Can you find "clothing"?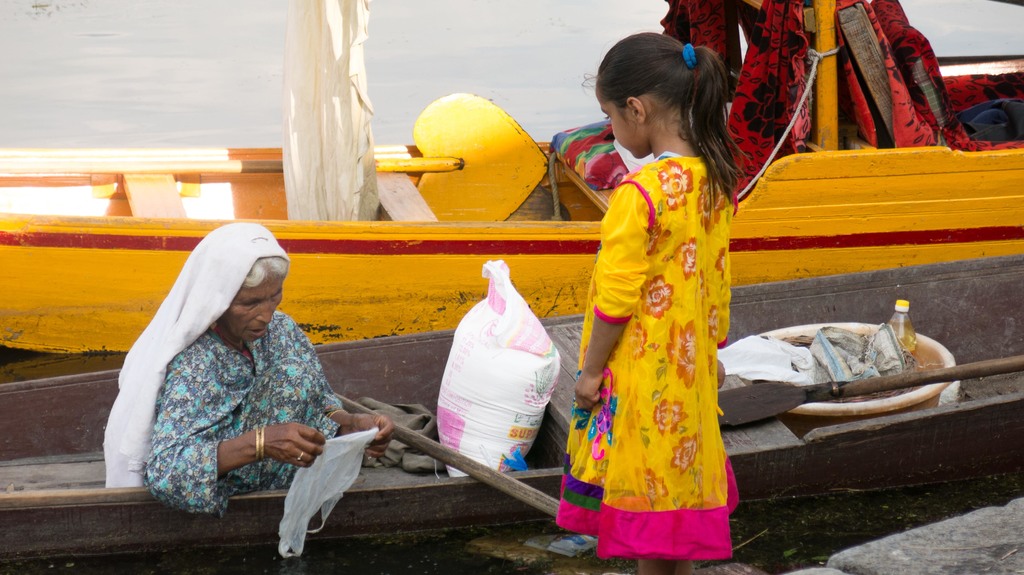
Yes, bounding box: locate(553, 146, 750, 574).
